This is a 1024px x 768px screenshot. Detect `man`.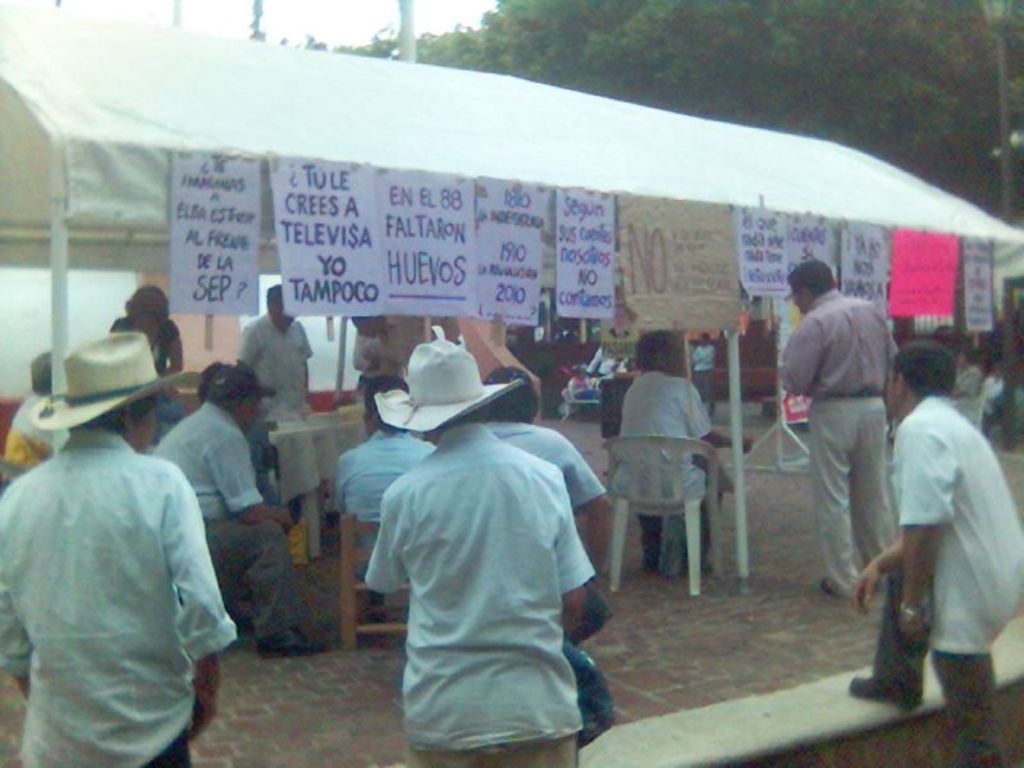
x1=846 y1=339 x2=1023 y2=767.
